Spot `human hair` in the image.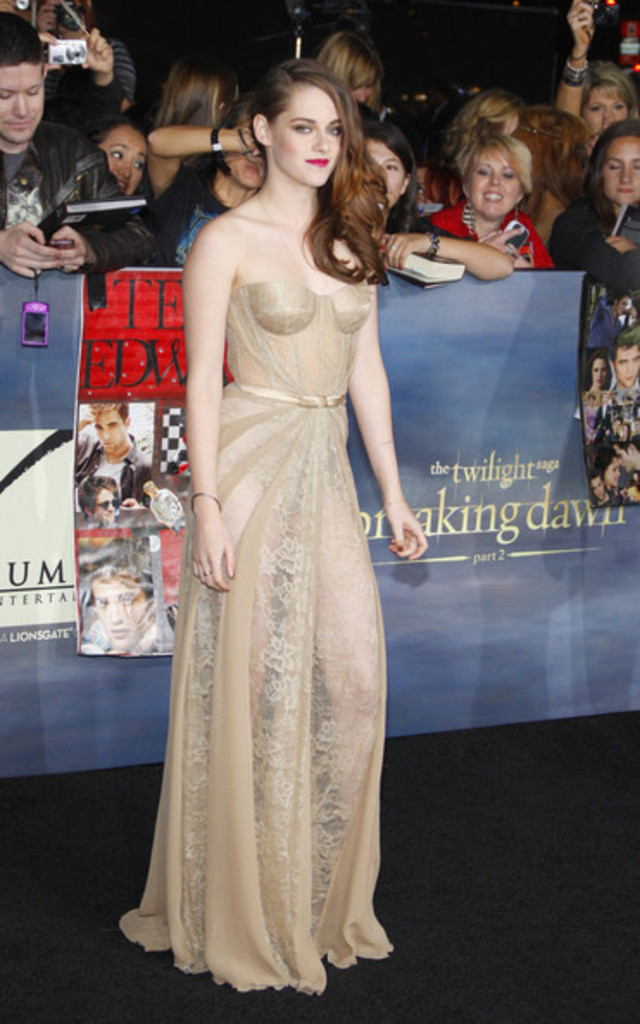
`human hair` found at <bbox>357, 109, 440, 231</bbox>.
